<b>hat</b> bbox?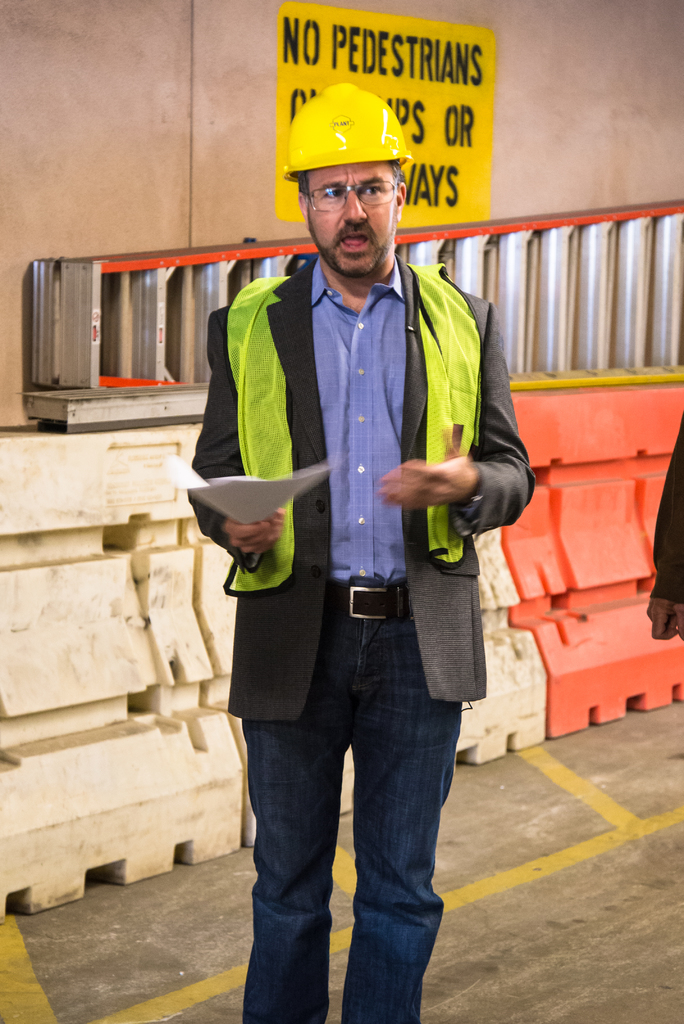
BBox(260, 78, 432, 188)
